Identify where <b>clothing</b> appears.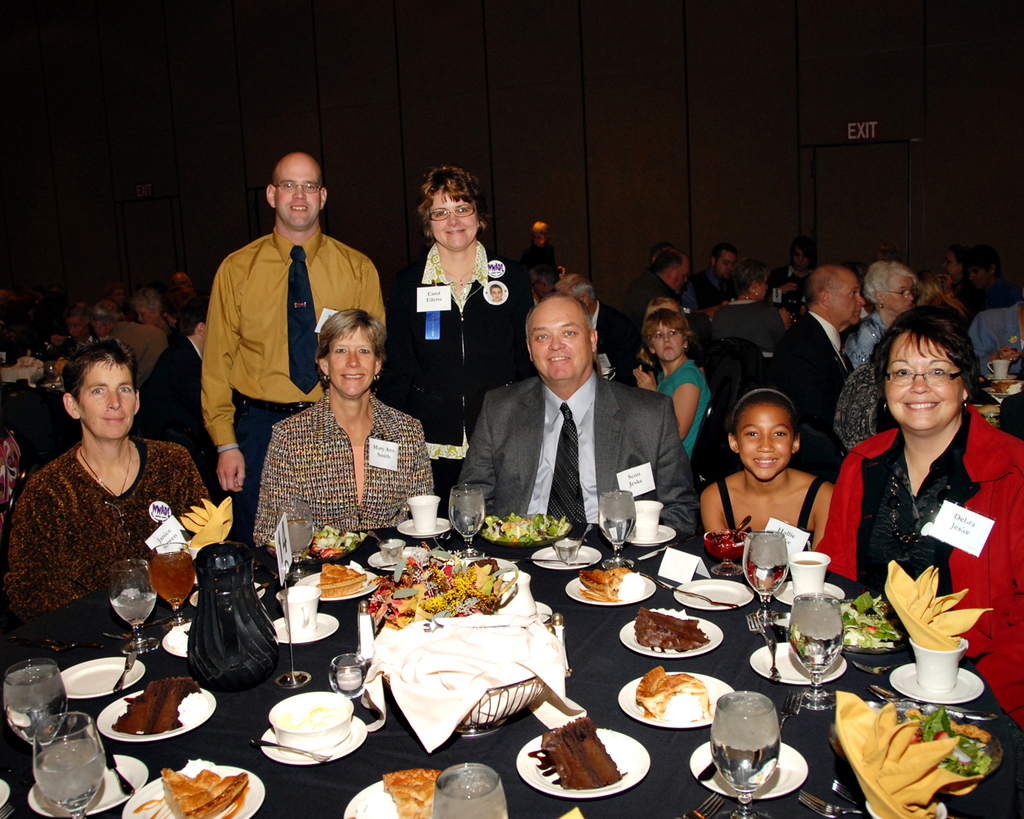
Appears at 0 434 212 661.
